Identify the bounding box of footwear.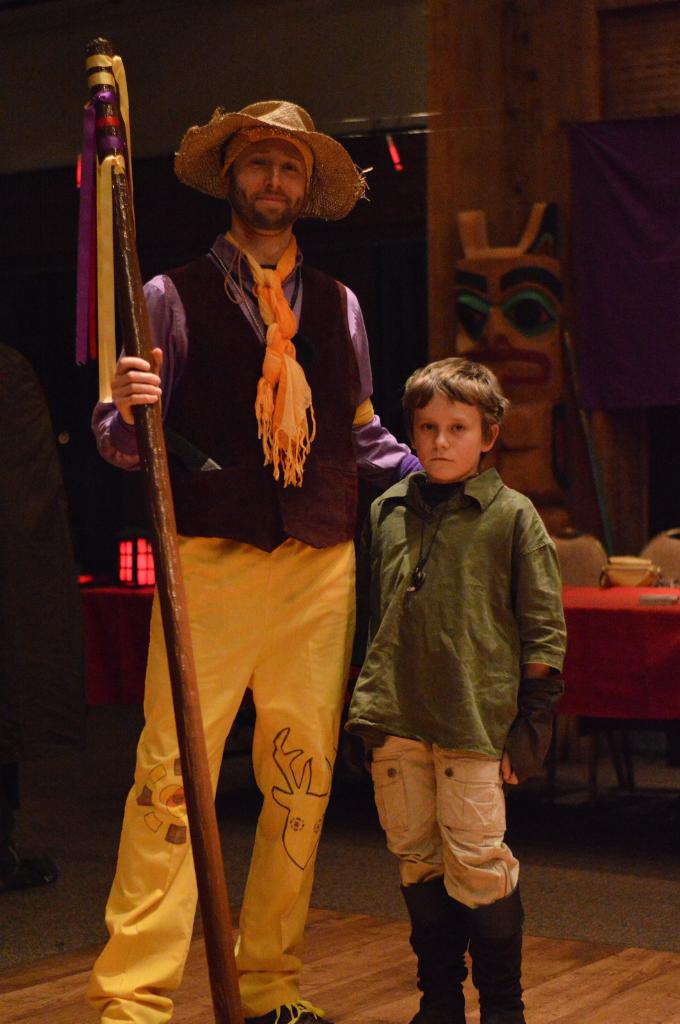
404,881,467,1023.
